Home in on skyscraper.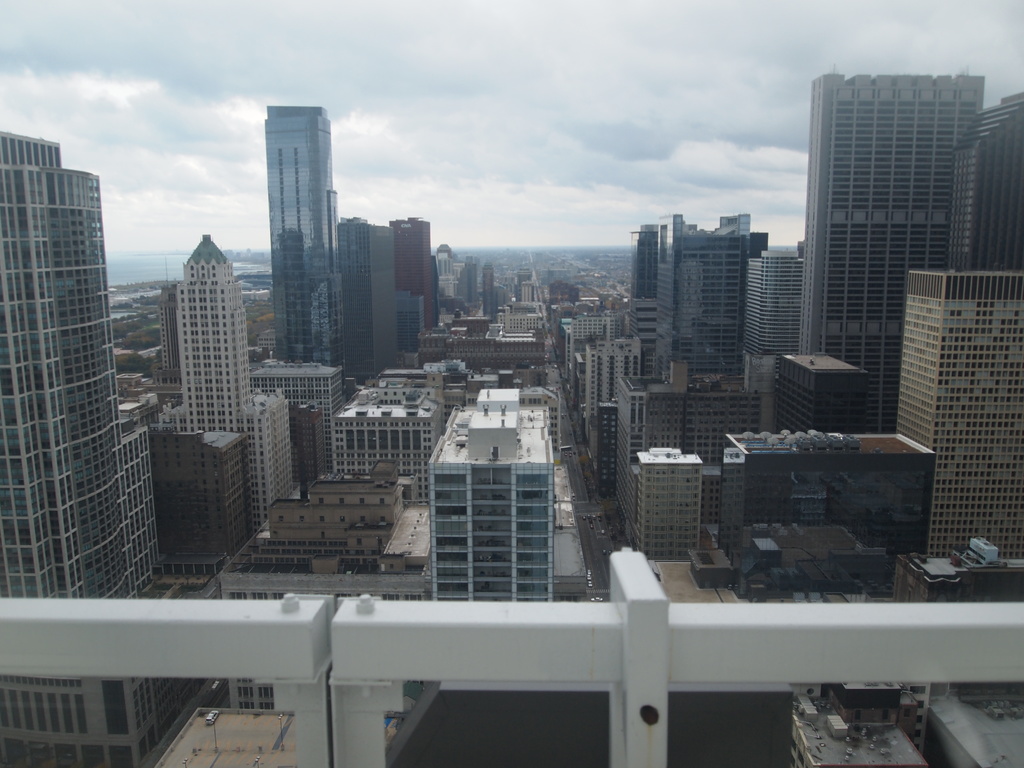
Homed in at x1=652 y1=212 x2=767 y2=380.
